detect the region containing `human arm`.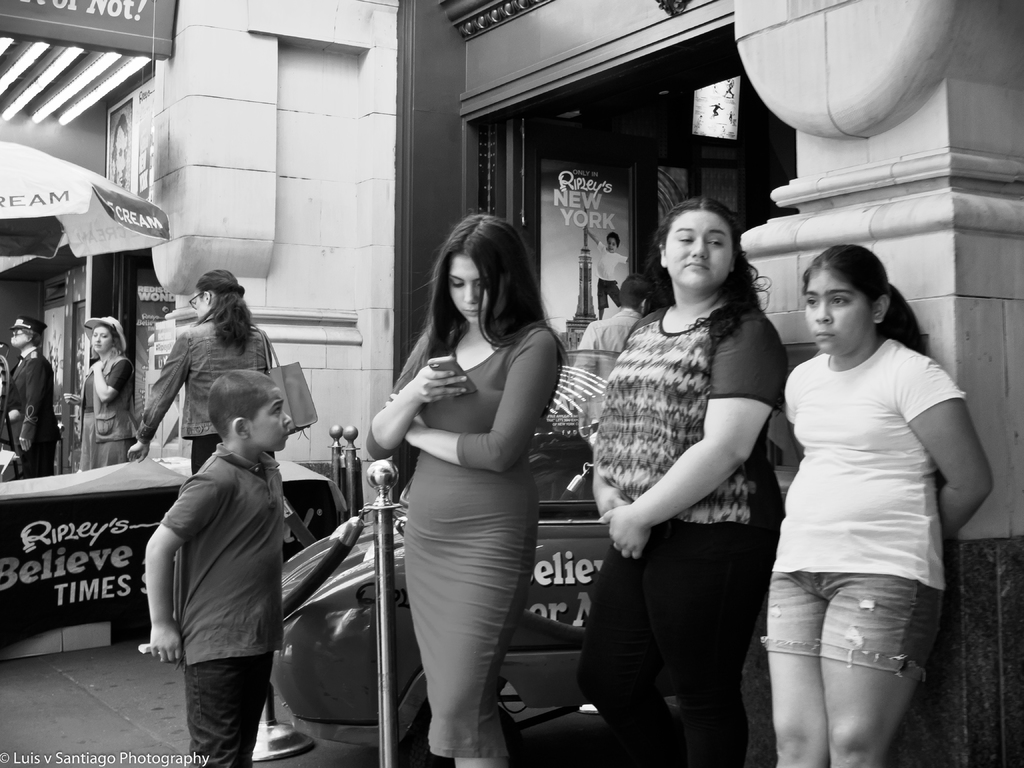
x1=81, y1=349, x2=125, y2=401.
